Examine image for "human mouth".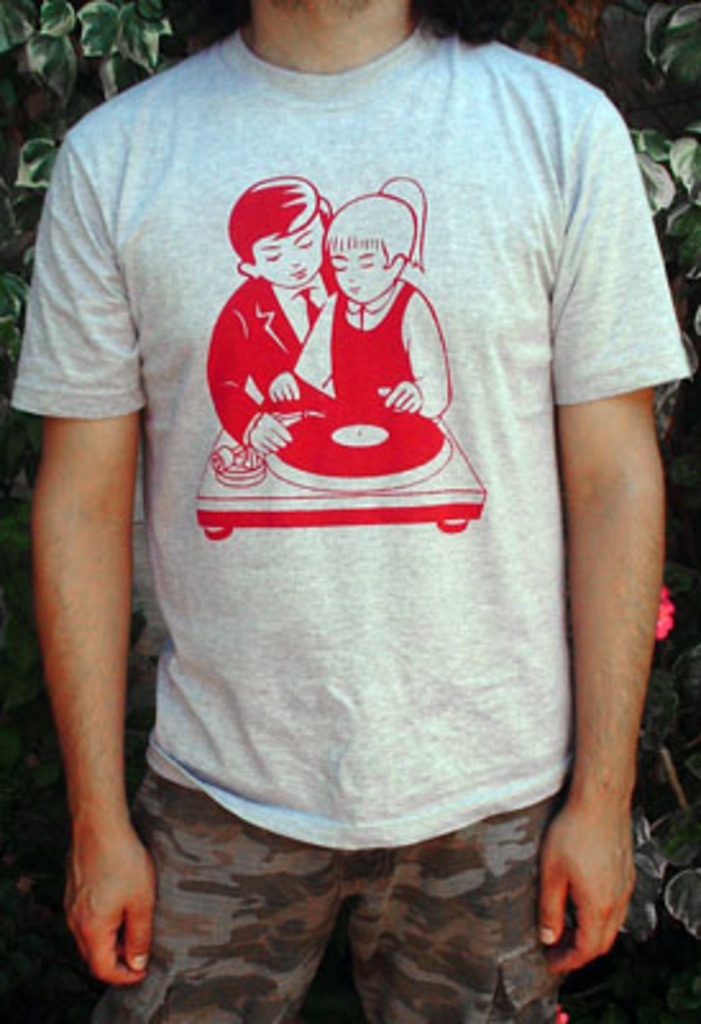
Examination result: [348, 287, 358, 294].
